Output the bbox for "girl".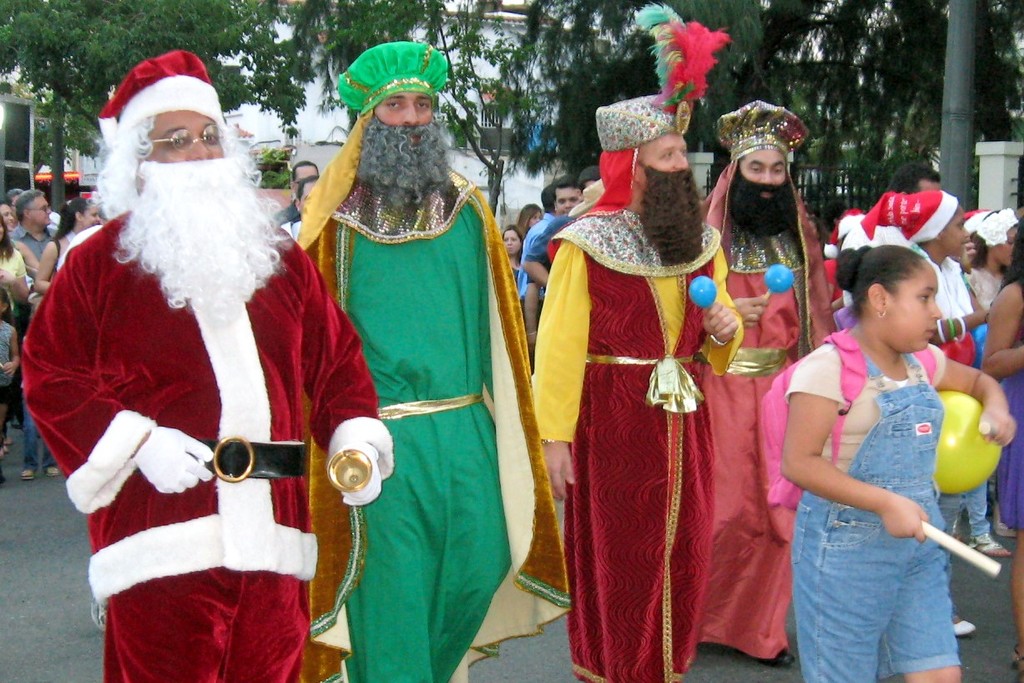
rect(776, 241, 1018, 682).
